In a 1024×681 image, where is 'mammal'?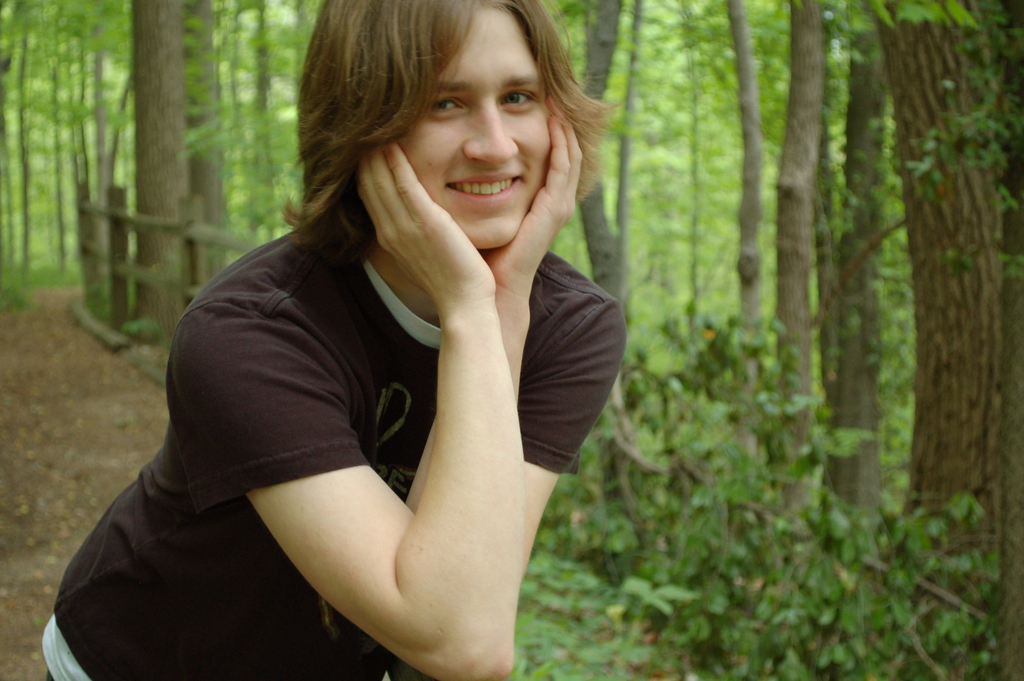
[left=76, top=22, right=675, bottom=661].
